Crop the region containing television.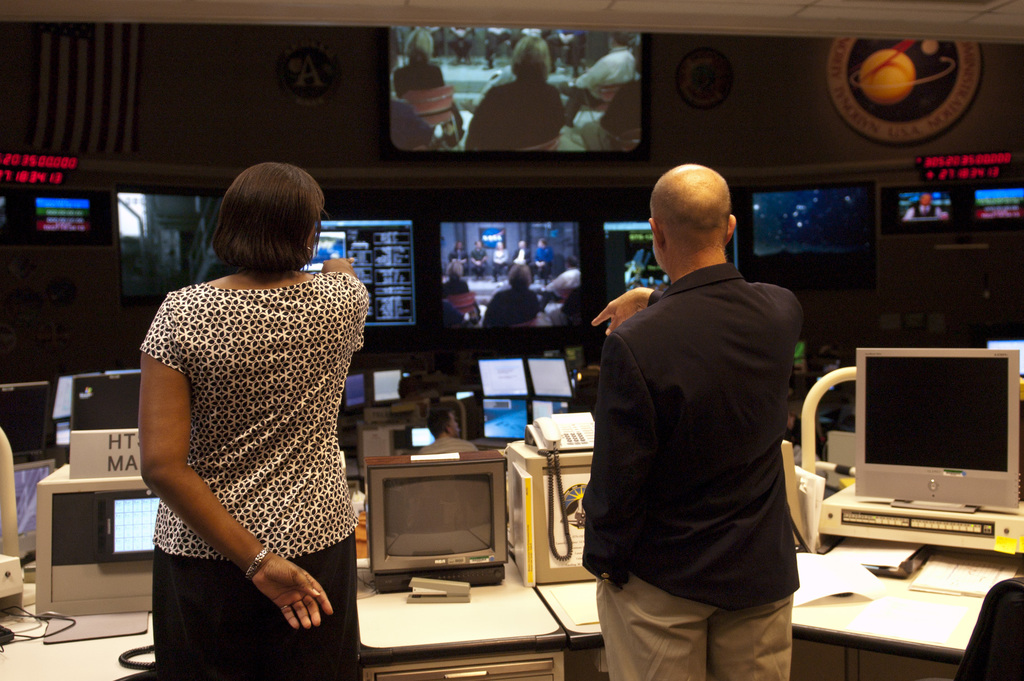
Crop region: [left=111, top=184, right=238, bottom=311].
